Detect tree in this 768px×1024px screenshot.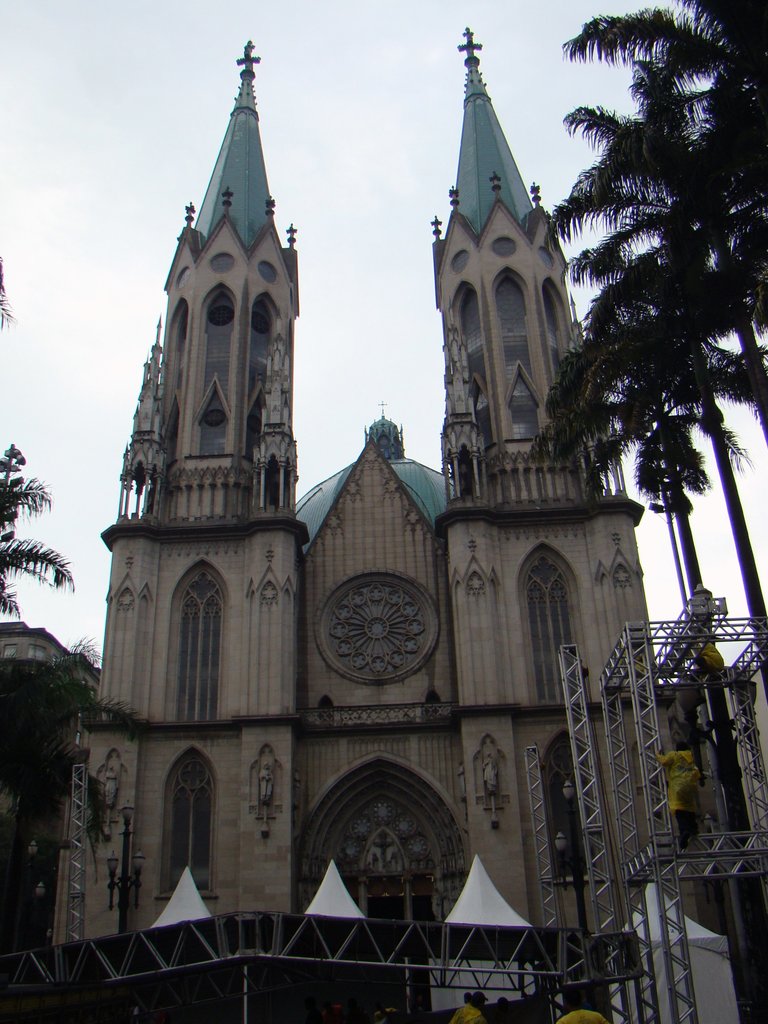
Detection: [0, 471, 86, 627].
